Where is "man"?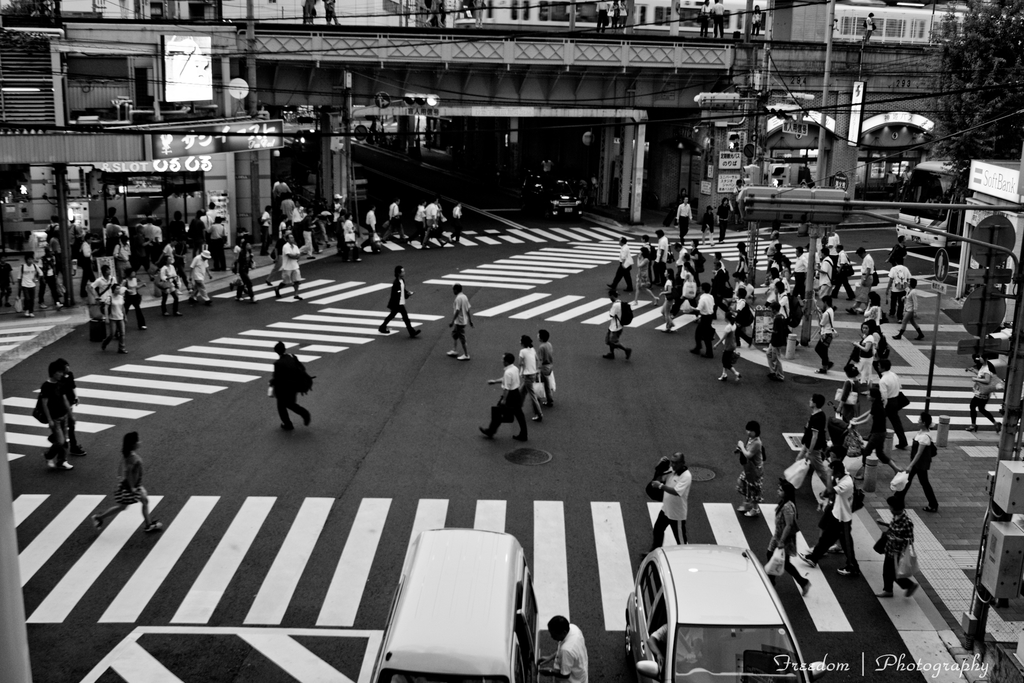
x1=25 y1=254 x2=44 y2=322.
